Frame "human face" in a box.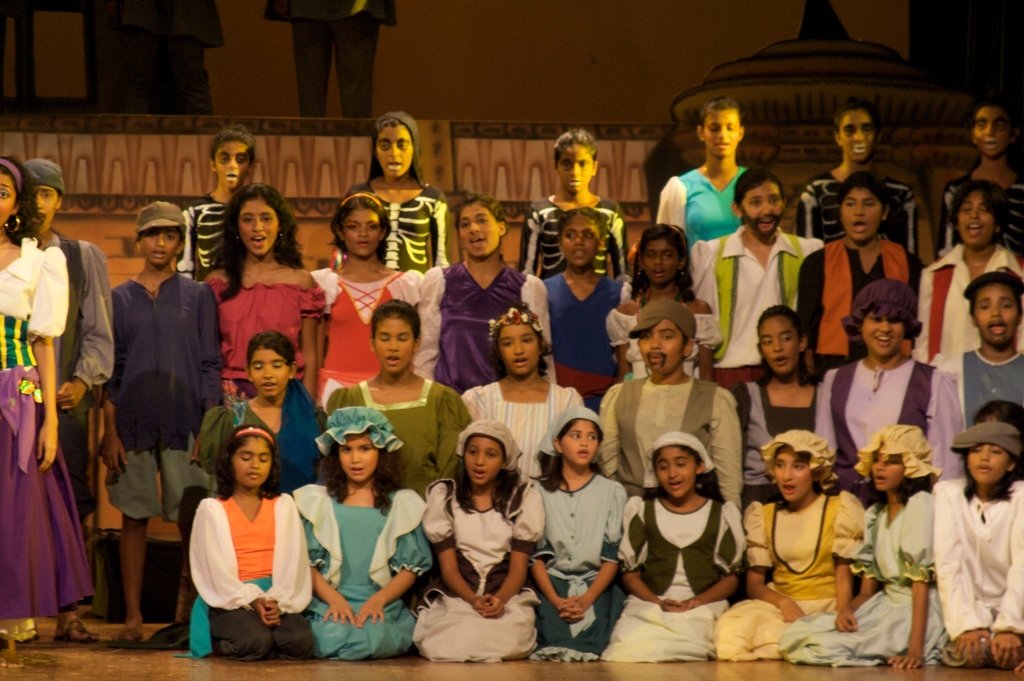
rect(242, 198, 275, 255).
